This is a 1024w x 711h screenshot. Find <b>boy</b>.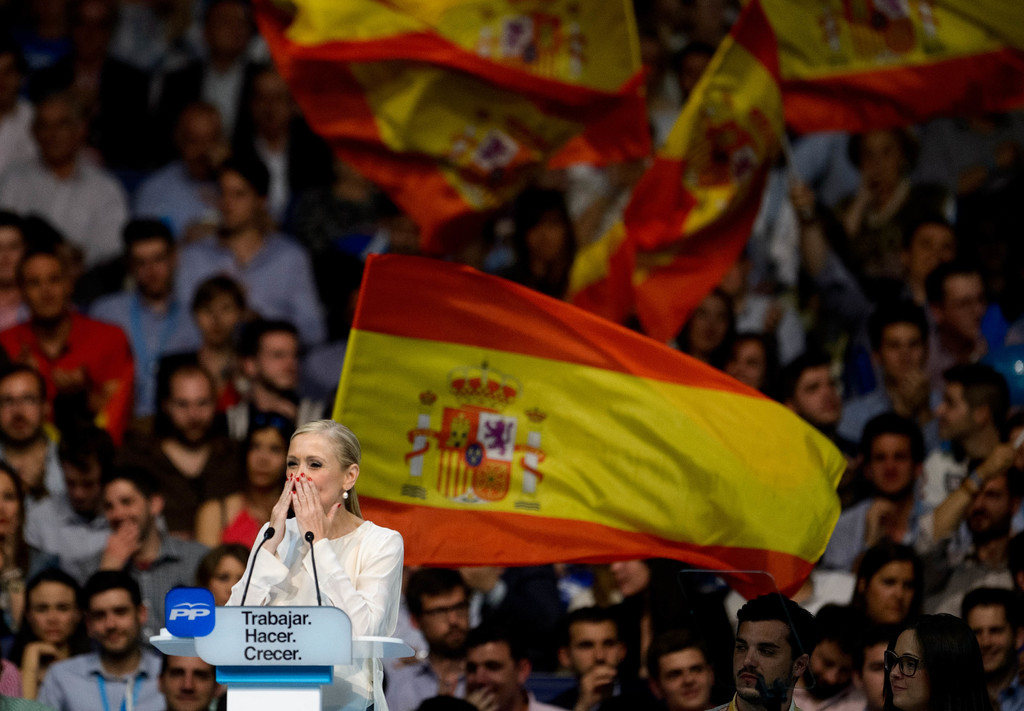
Bounding box: [100,213,184,411].
